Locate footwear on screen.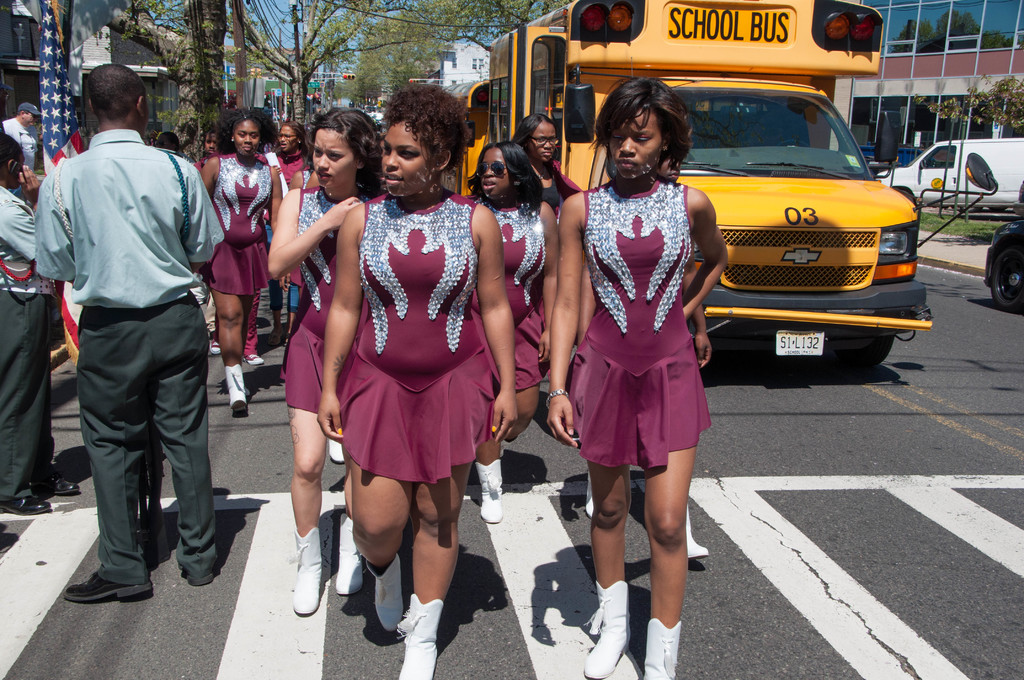
On screen at l=244, t=353, r=263, b=364.
